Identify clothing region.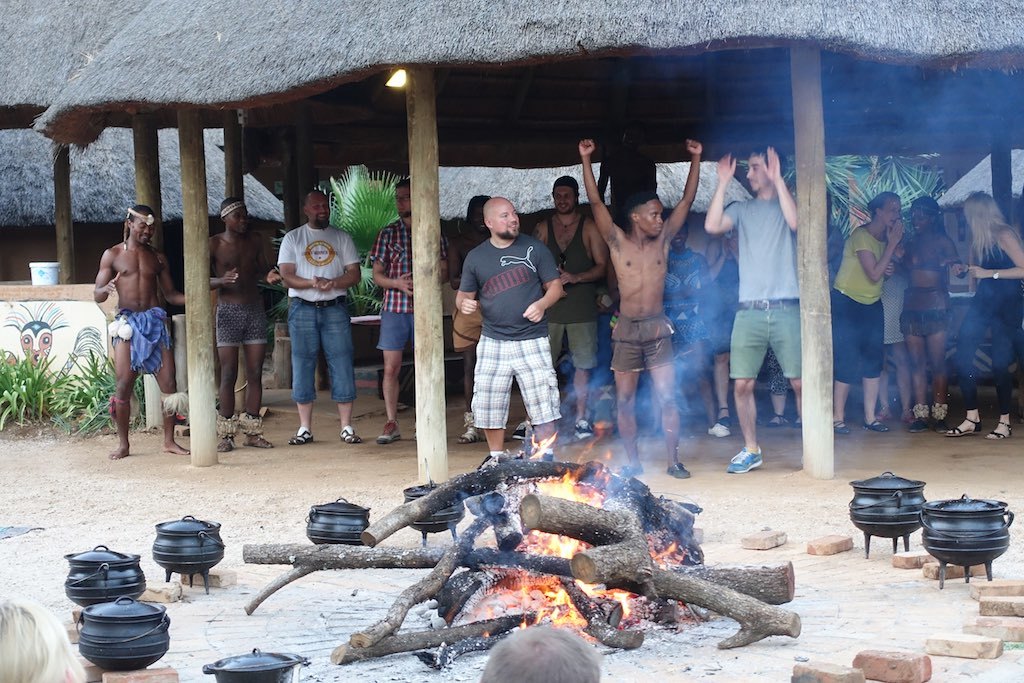
Region: x1=603 y1=315 x2=683 y2=374.
